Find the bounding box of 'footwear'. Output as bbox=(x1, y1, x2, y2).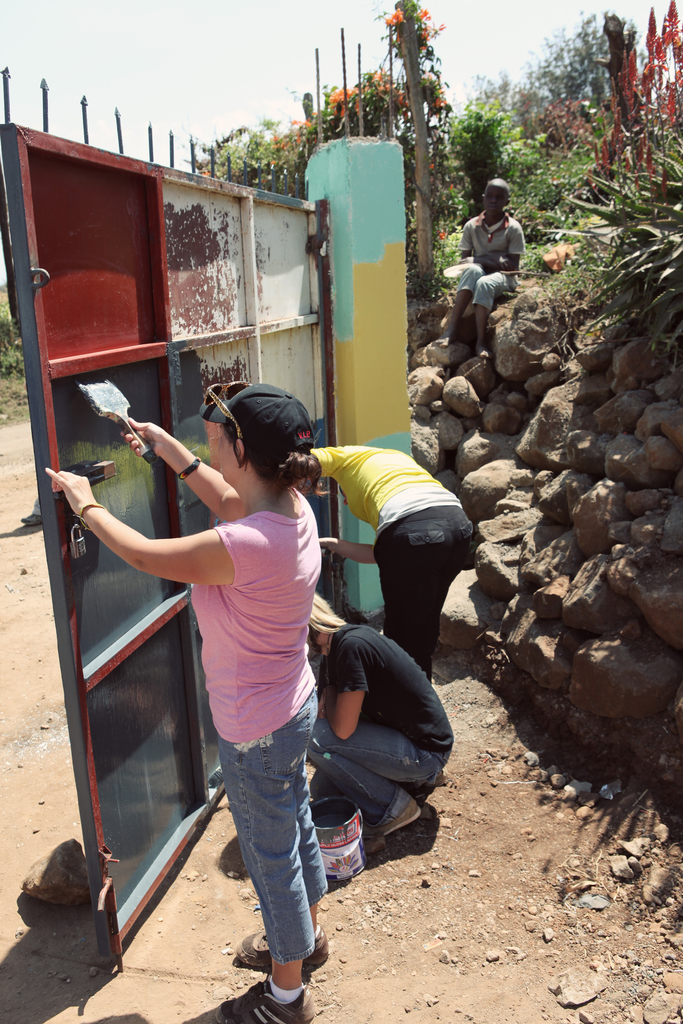
bbox=(411, 767, 453, 799).
